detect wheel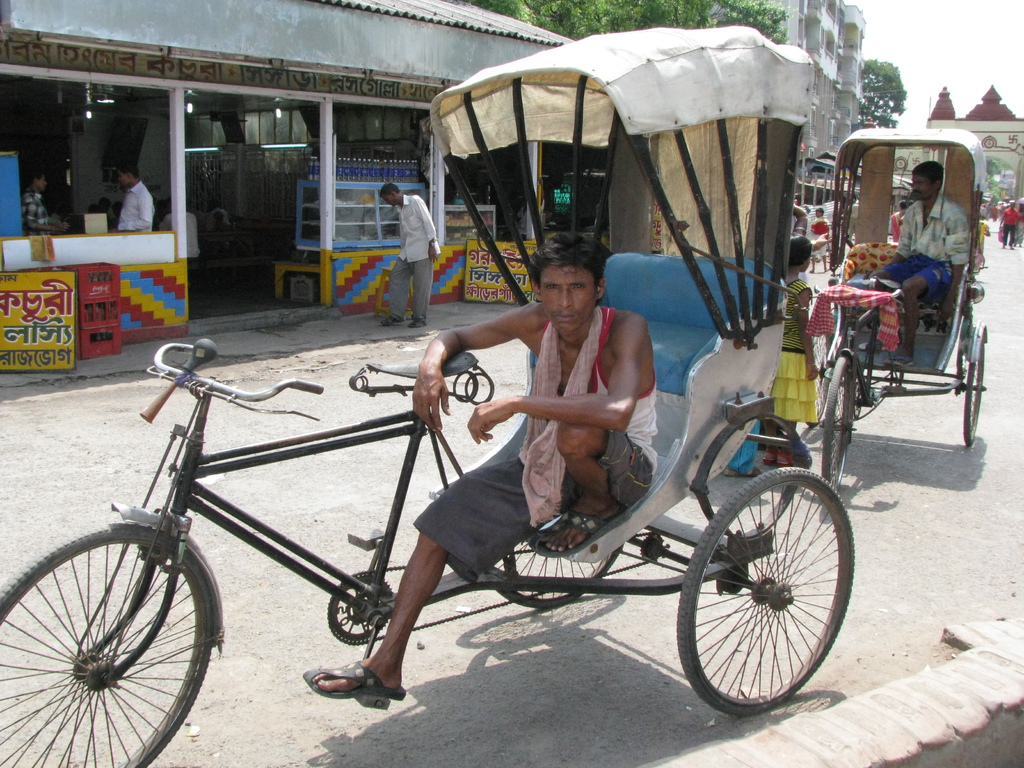
BBox(820, 357, 857, 495)
